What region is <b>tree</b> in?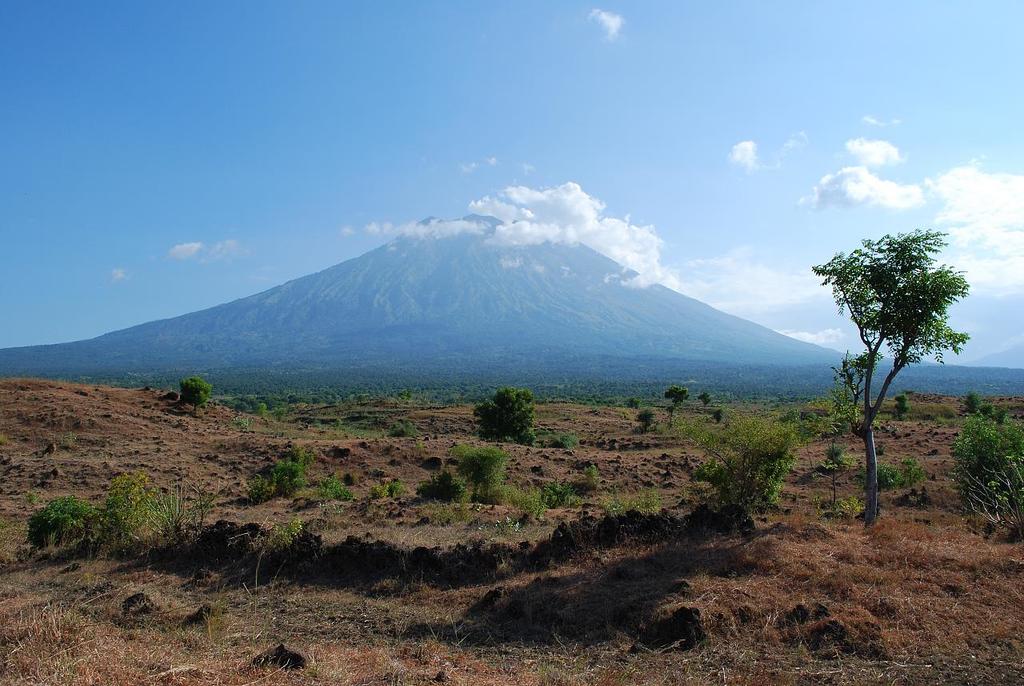
left=991, top=411, right=1010, bottom=427.
